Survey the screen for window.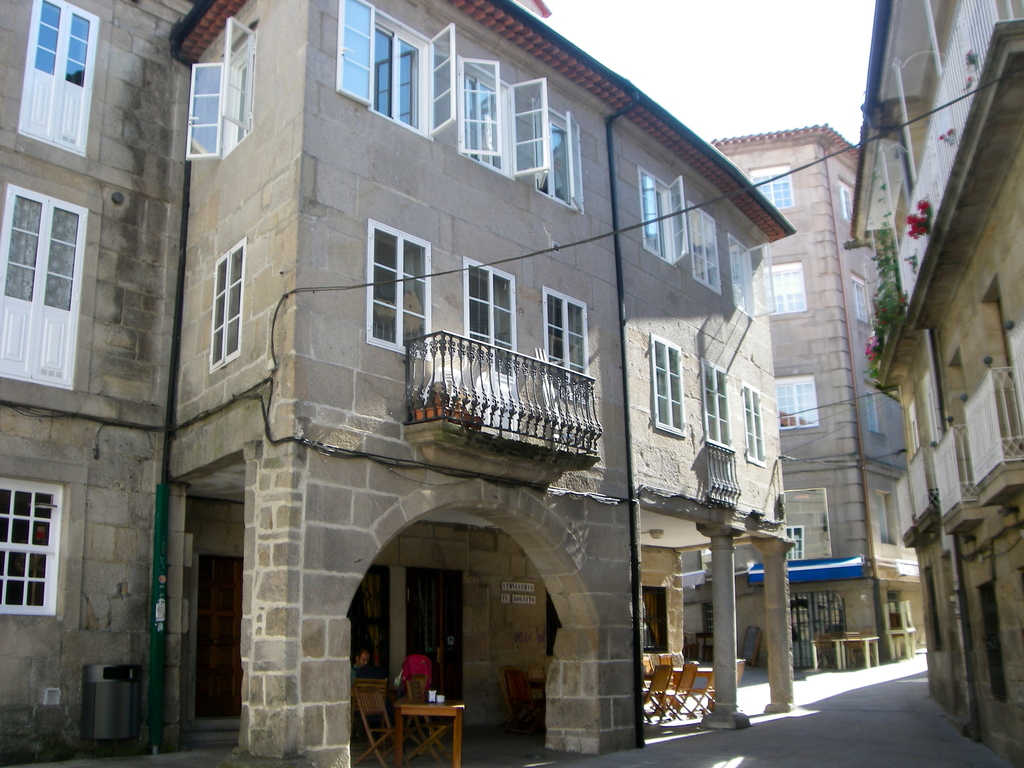
Survey found: (652,334,682,435).
